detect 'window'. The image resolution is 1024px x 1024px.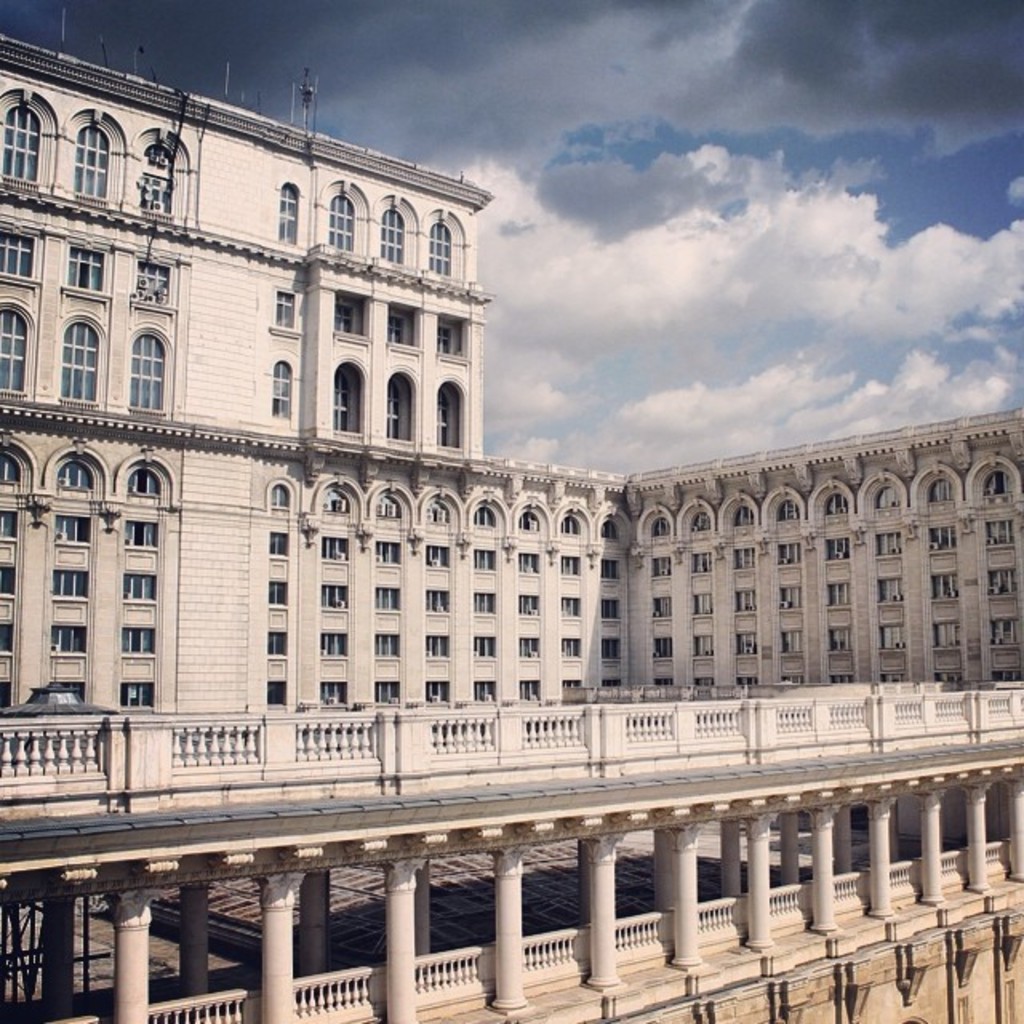
(326,486,342,509).
